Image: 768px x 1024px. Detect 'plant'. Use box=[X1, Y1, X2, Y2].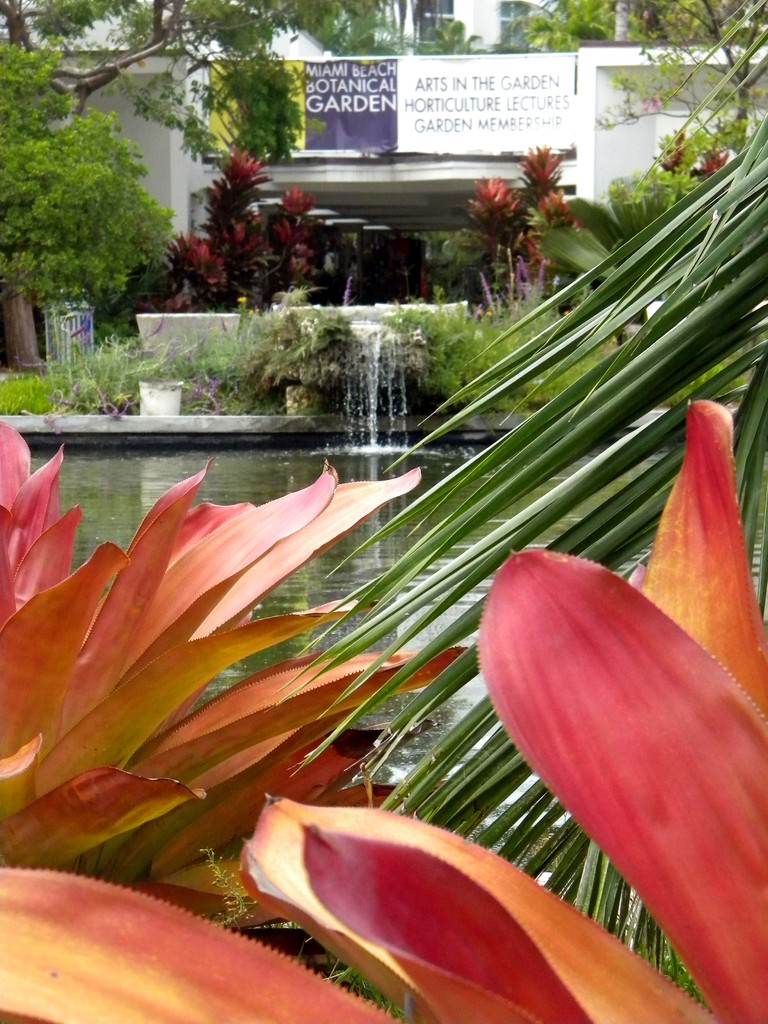
box=[662, 337, 755, 410].
